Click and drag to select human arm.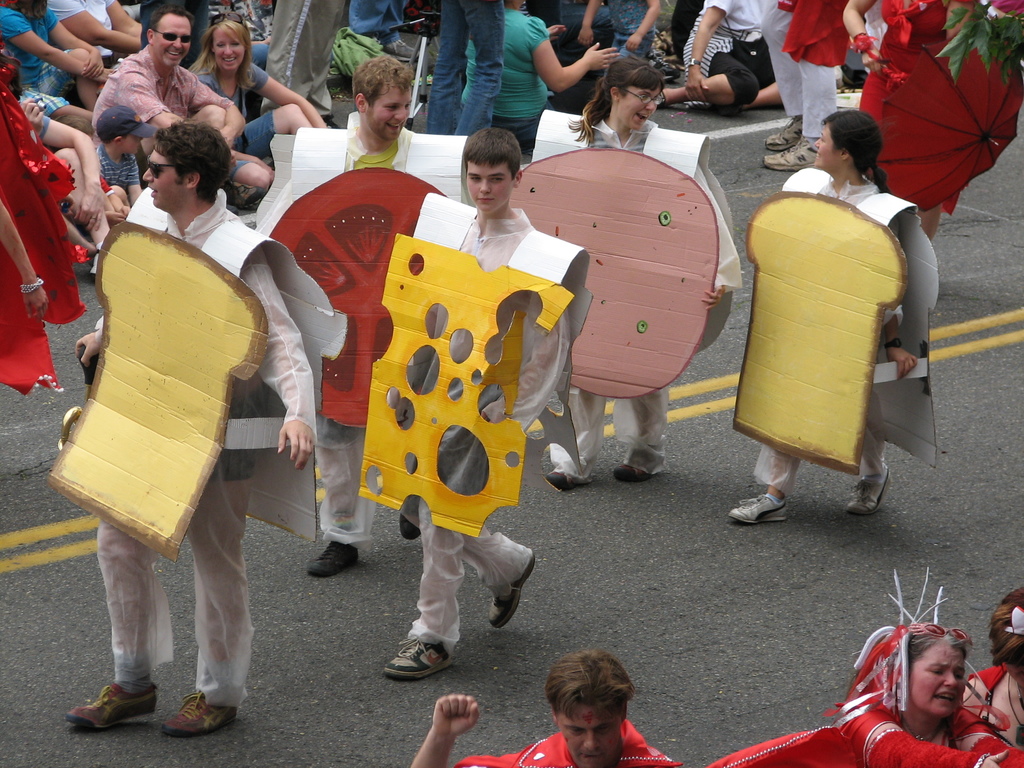
Selection: [left=697, top=161, right=742, bottom=312].
